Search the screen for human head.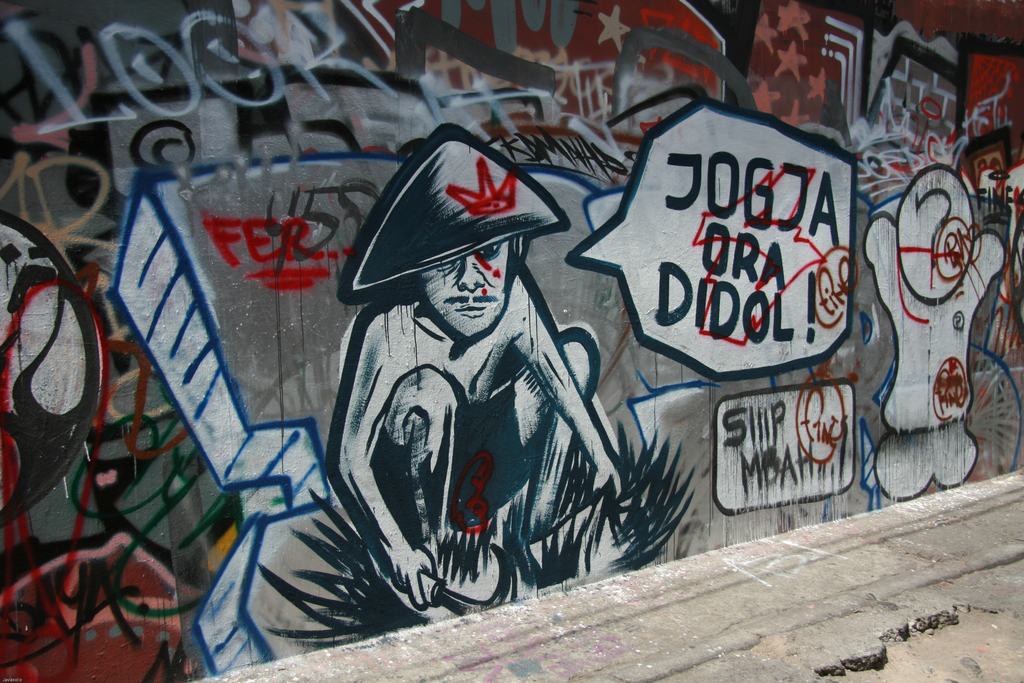
Found at x1=419 y1=232 x2=519 y2=356.
